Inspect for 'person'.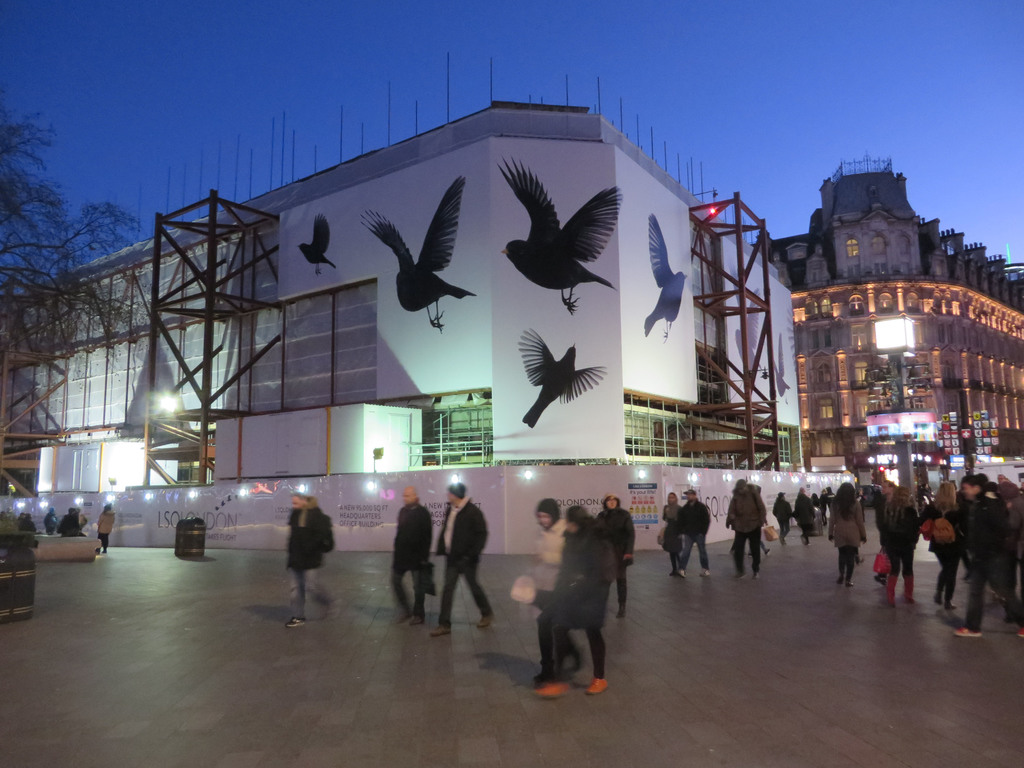
Inspection: bbox(826, 481, 865, 585).
